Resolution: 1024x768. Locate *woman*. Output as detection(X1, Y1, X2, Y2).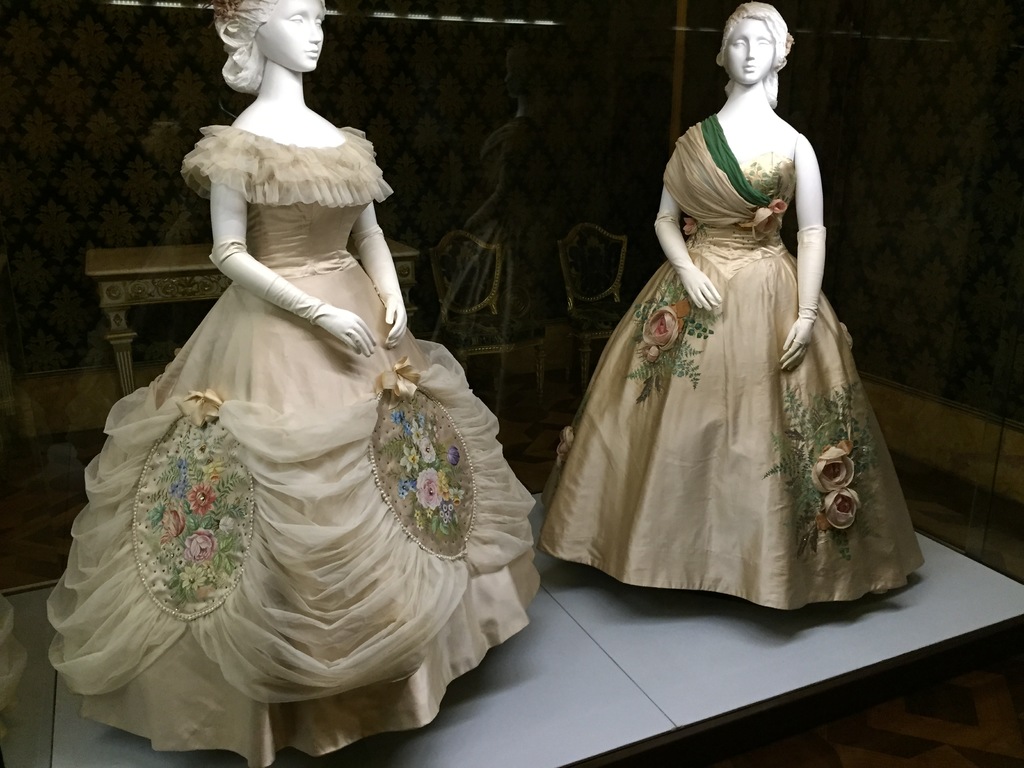
detection(44, 0, 541, 767).
